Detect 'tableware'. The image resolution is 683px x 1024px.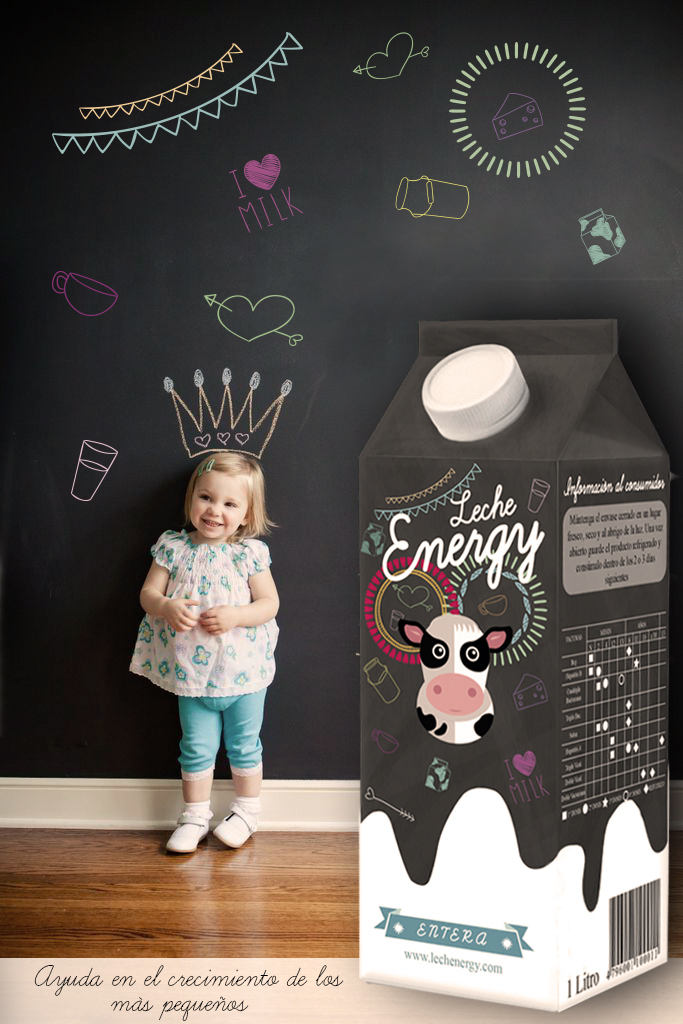
(71,442,116,504).
